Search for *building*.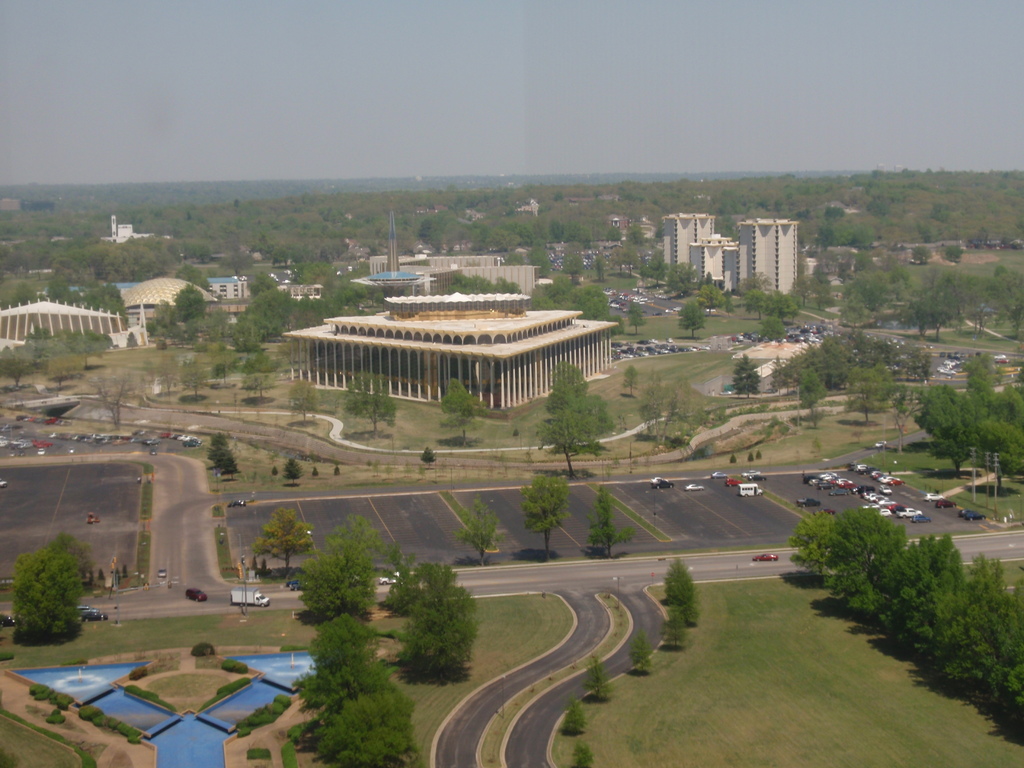
Found at <box>204,276,248,296</box>.
